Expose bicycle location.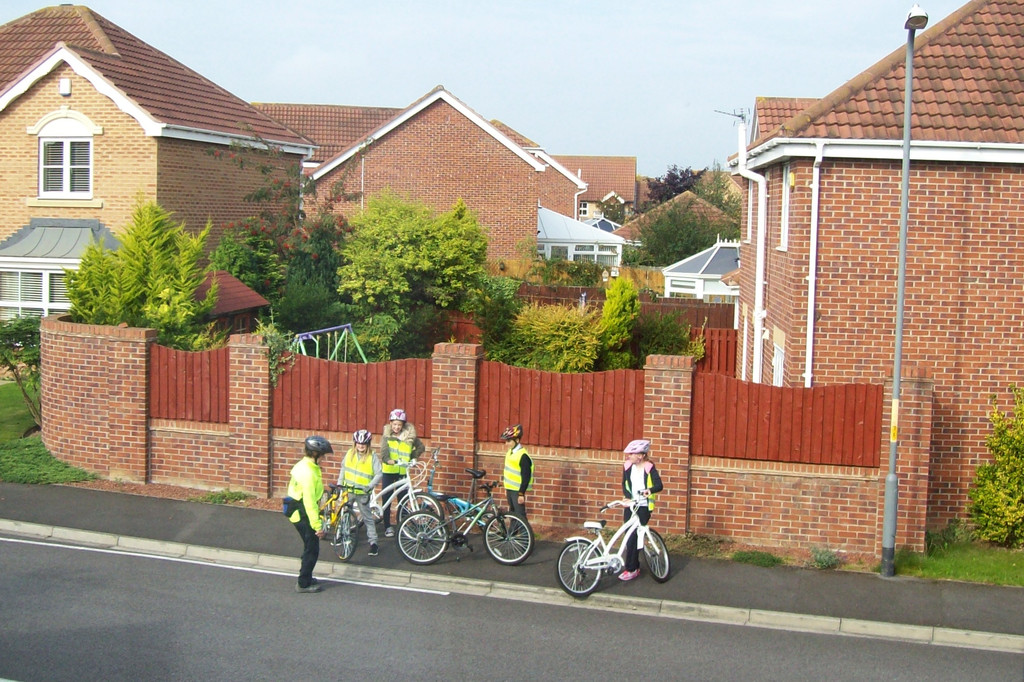
Exposed at [left=394, top=479, right=534, bottom=564].
